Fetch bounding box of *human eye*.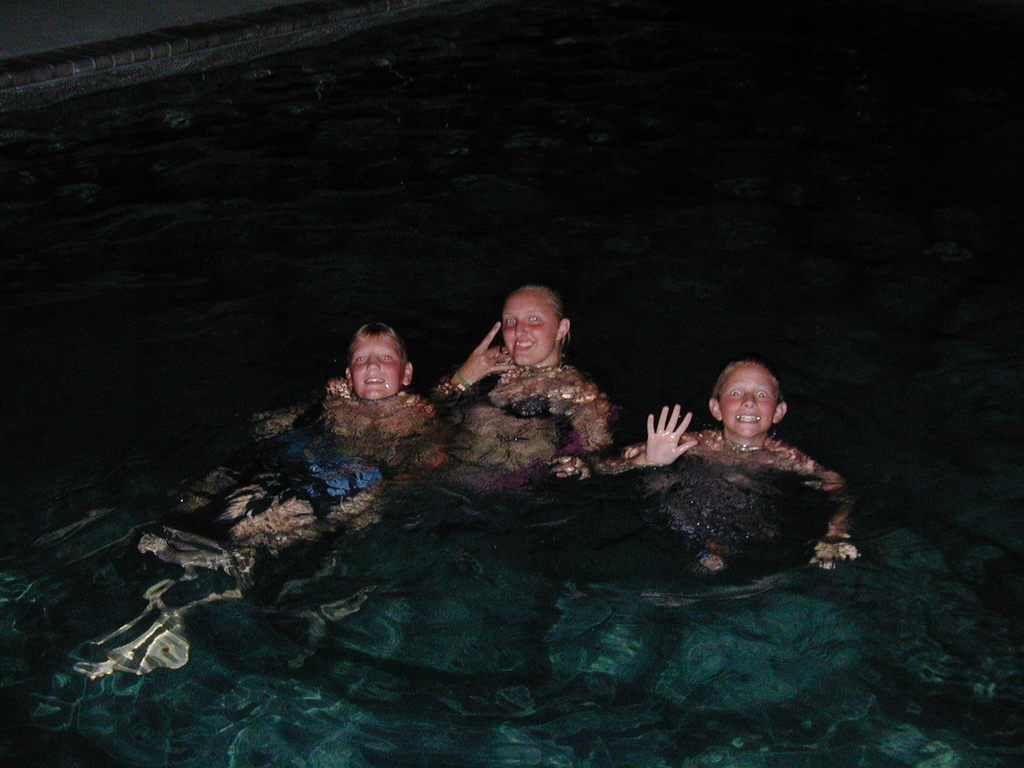
Bbox: {"left": 504, "top": 311, "right": 518, "bottom": 329}.
